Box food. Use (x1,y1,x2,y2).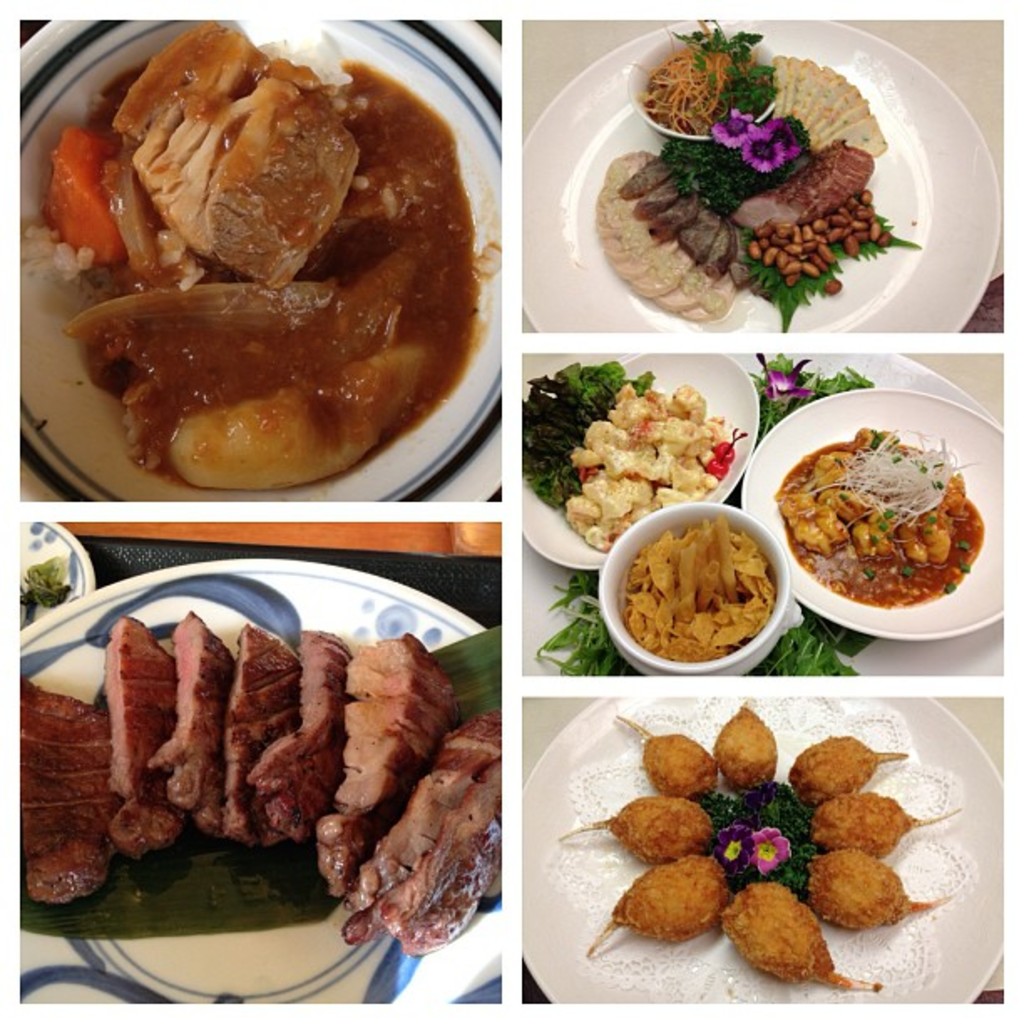
(619,520,780,663).
